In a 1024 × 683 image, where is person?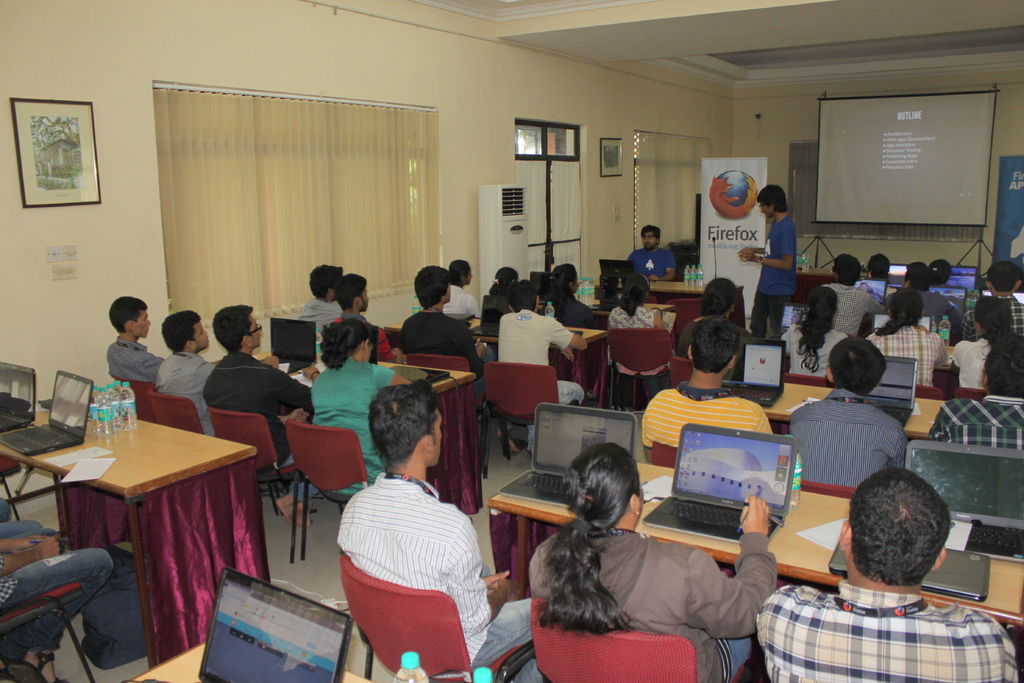
box(735, 186, 798, 342).
